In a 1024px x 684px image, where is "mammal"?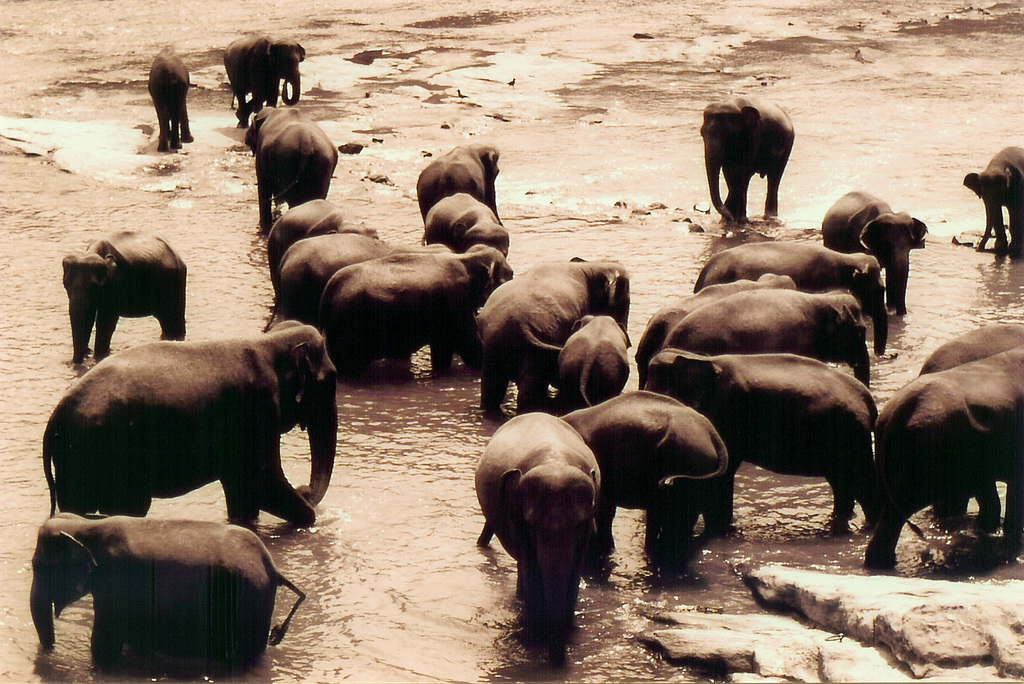
left=701, top=92, right=794, bottom=222.
